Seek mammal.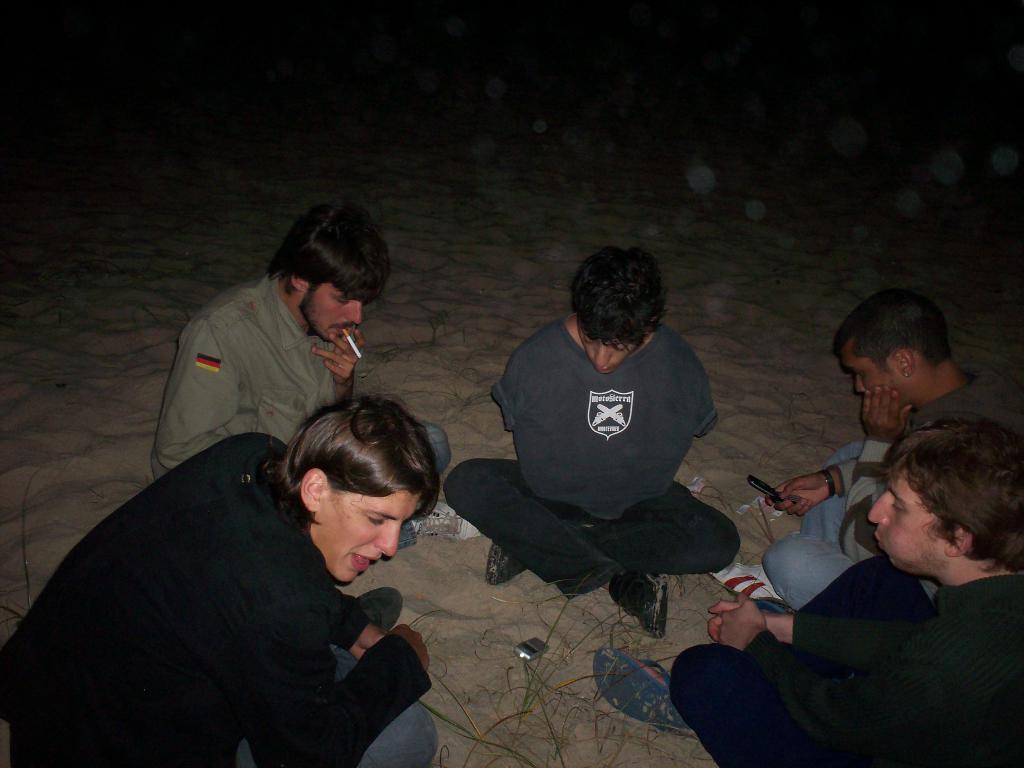
box(13, 370, 468, 767).
